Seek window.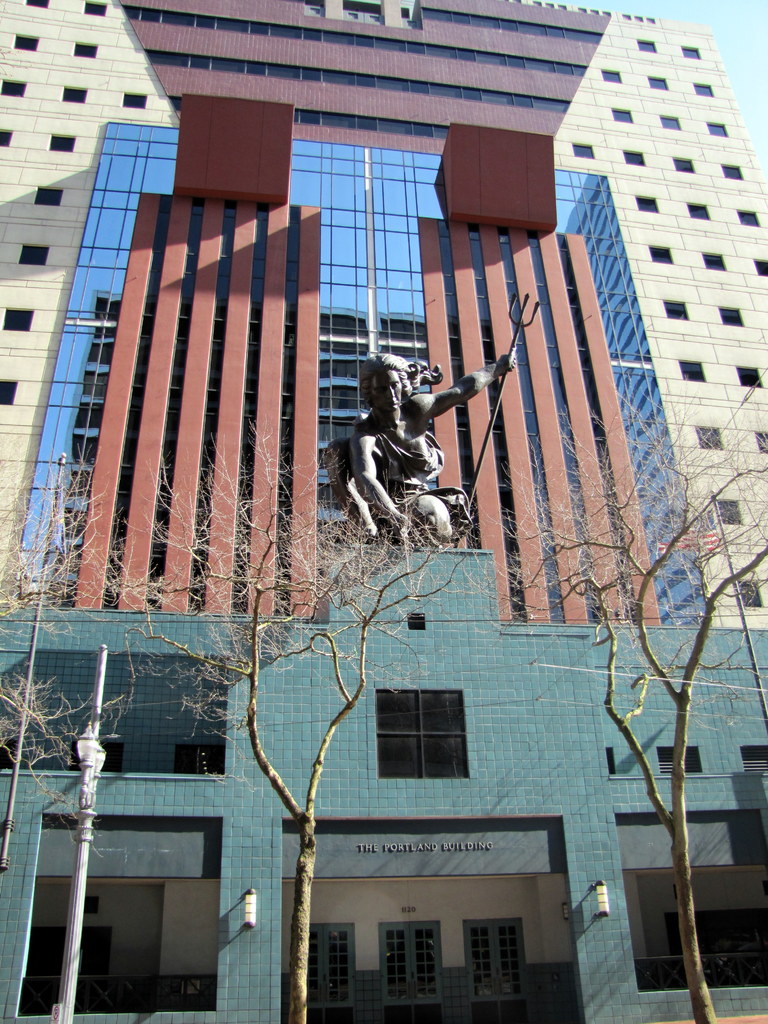
x1=25 y1=0 x2=54 y2=18.
